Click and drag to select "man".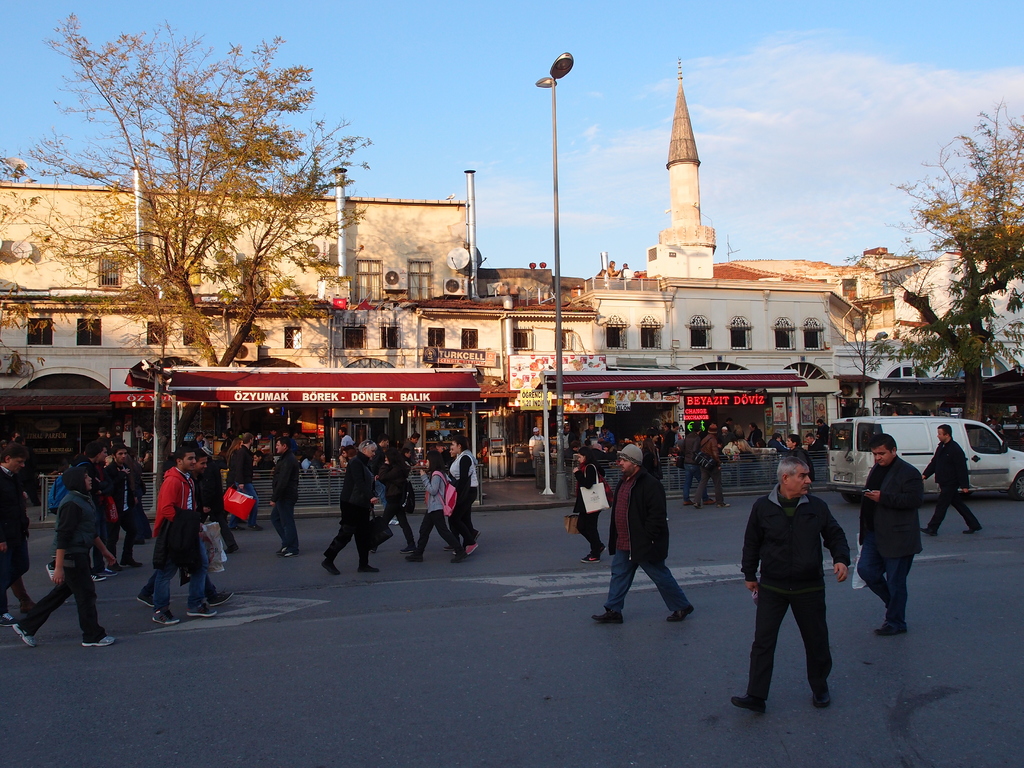
Selection: locate(44, 440, 108, 581).
